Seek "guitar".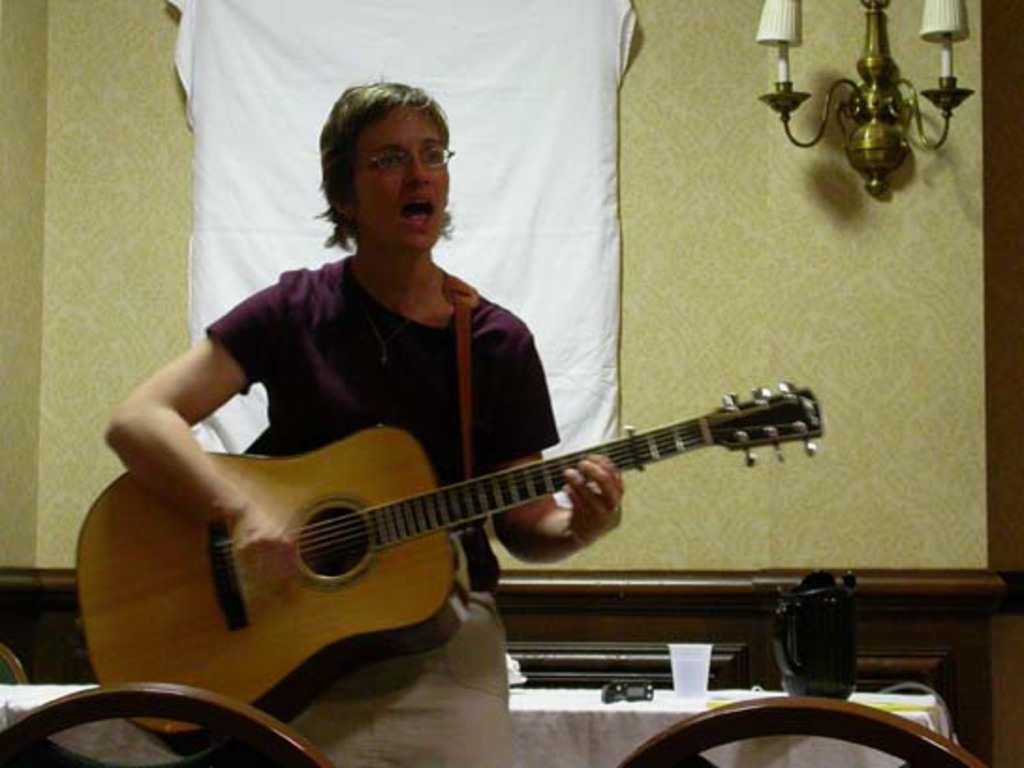
[x1=64, y1=385, x2=821, y2=751].
